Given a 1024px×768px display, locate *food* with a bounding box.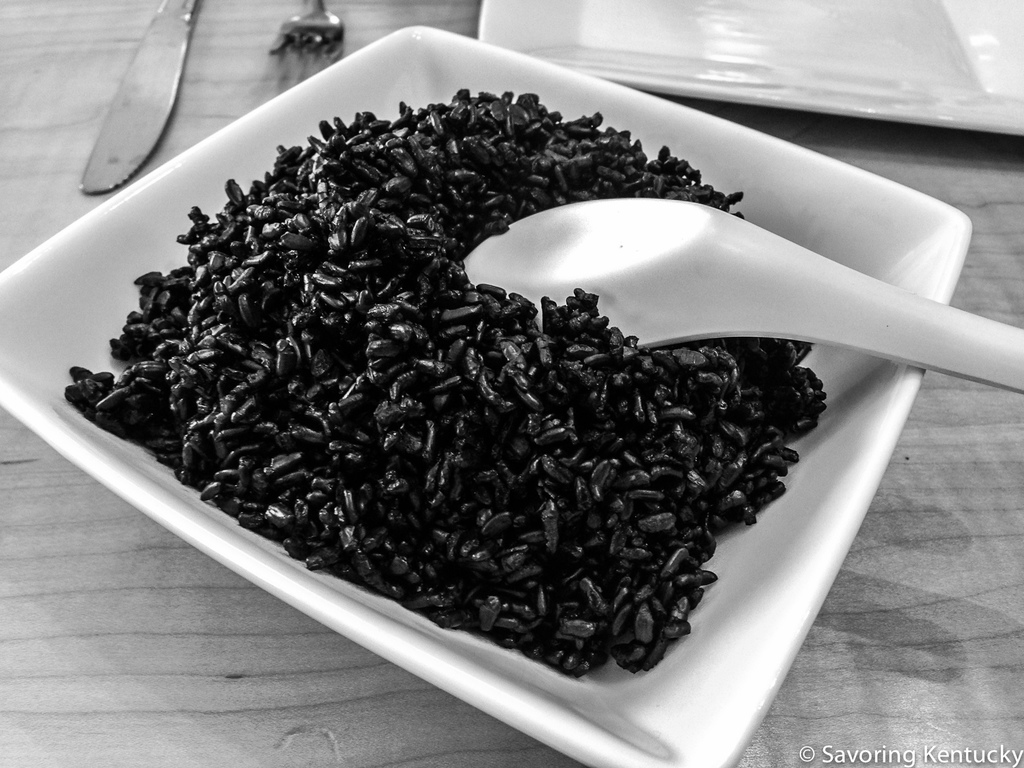
Located: 173/88/887/653.
